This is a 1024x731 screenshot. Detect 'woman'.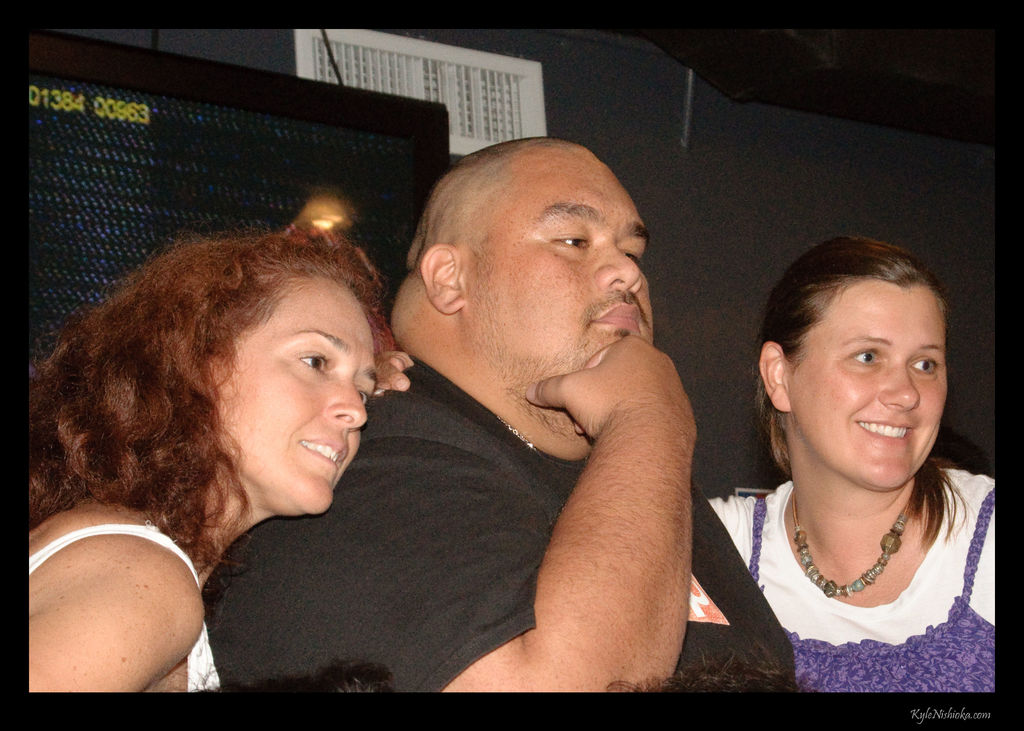
select_region(19, 209, 417, 689).
